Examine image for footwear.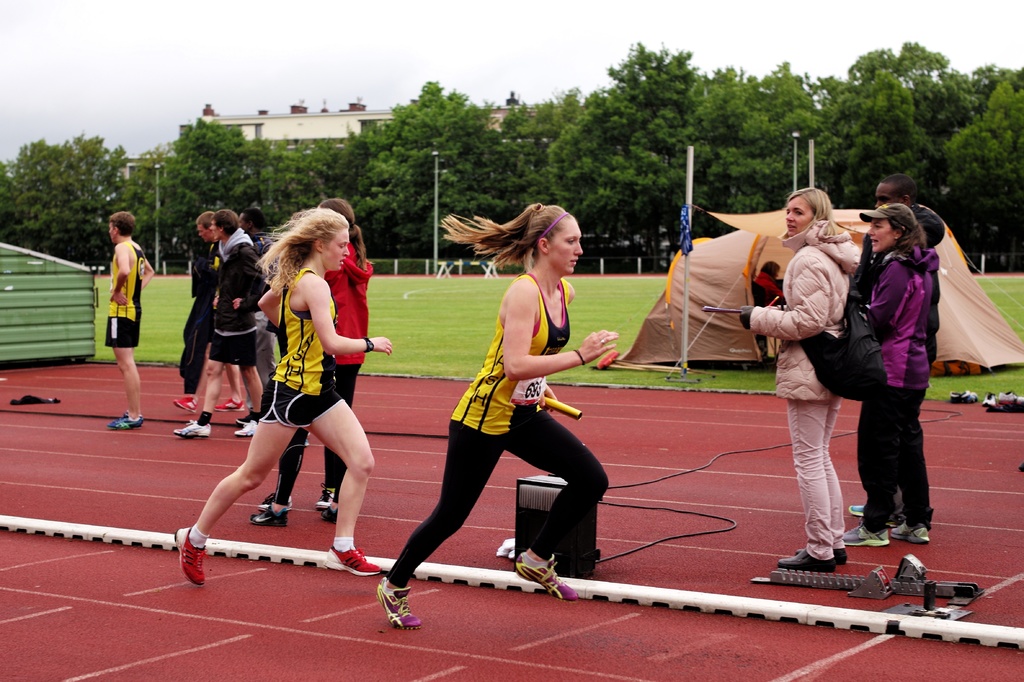
Examination result: rect(892, 523, 929, 541).
